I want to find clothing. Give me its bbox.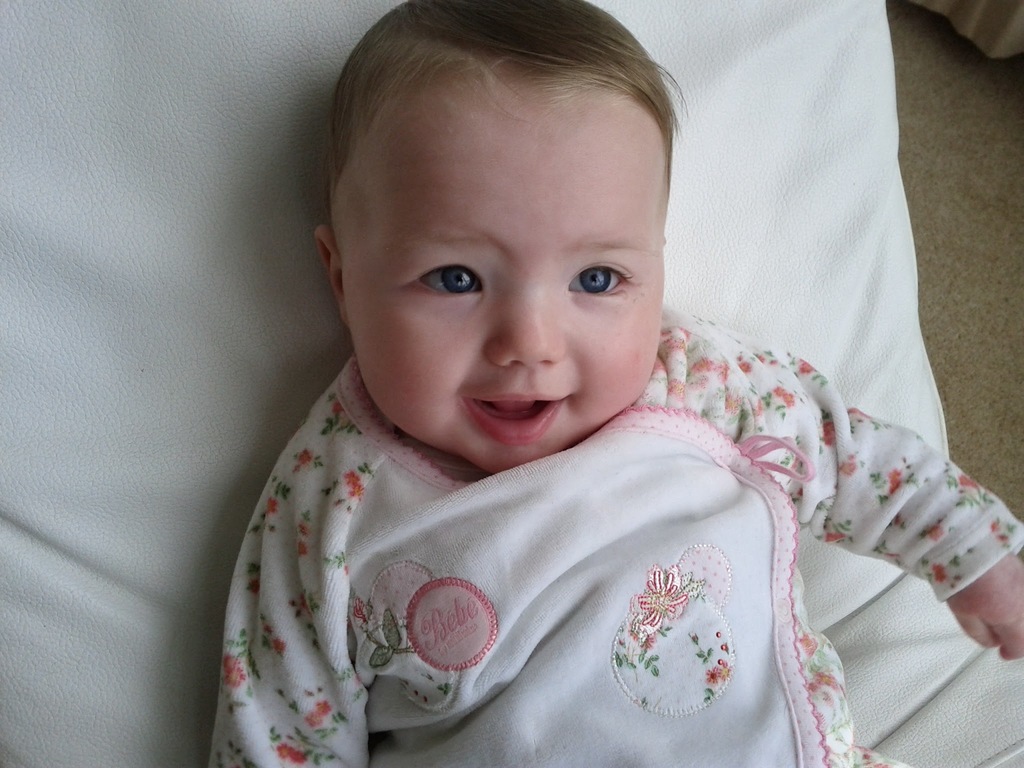
211/356/1020/767.
